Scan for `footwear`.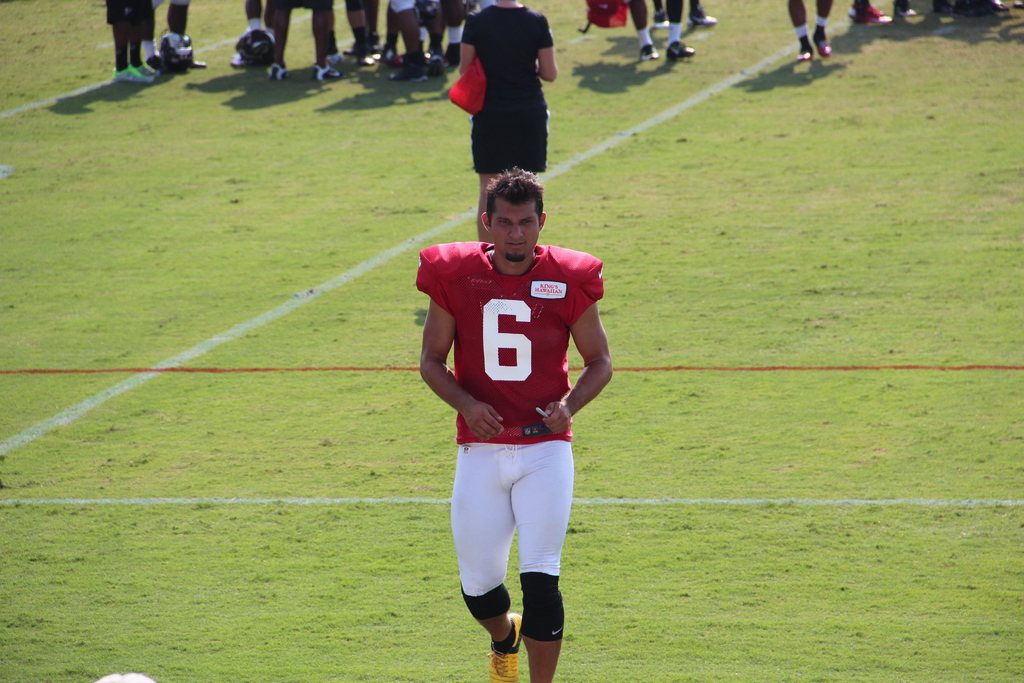
Scan result: region(268, 64, 292, 80).
